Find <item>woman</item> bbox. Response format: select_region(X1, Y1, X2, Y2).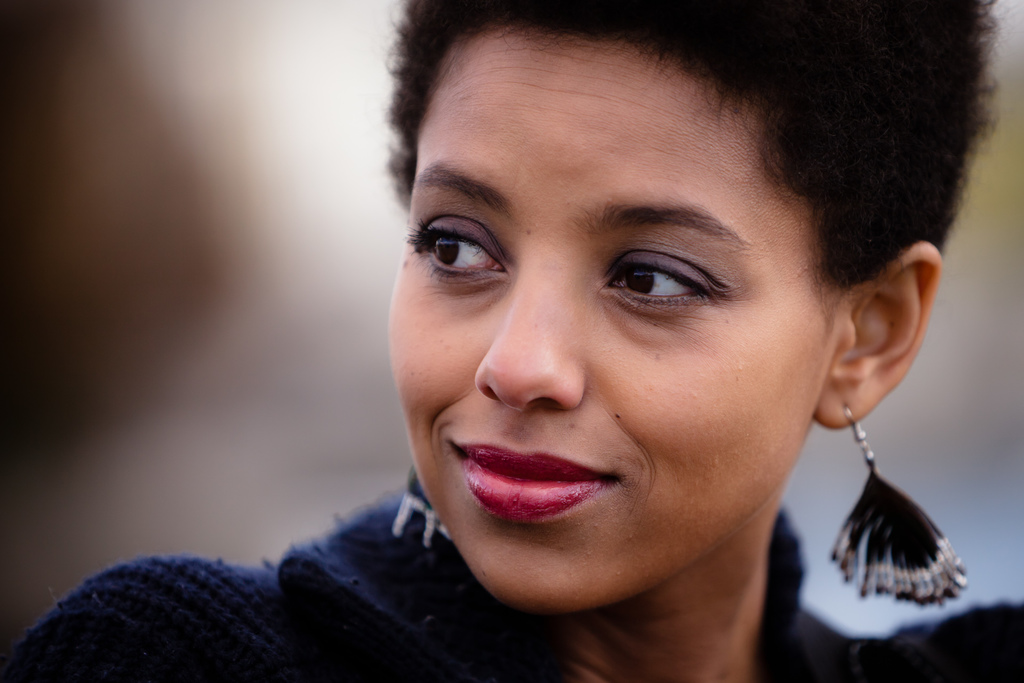
select_region(154, 33, 976, 670).
